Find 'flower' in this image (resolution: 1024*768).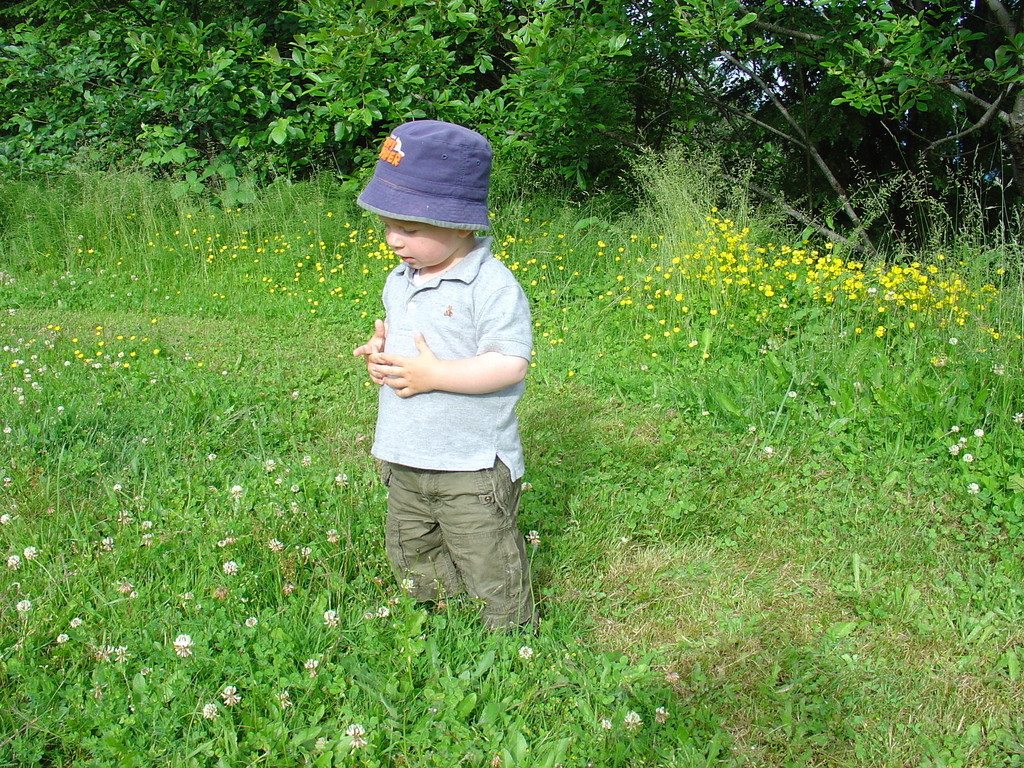
<region>623, 710, 639, 726</region>.
